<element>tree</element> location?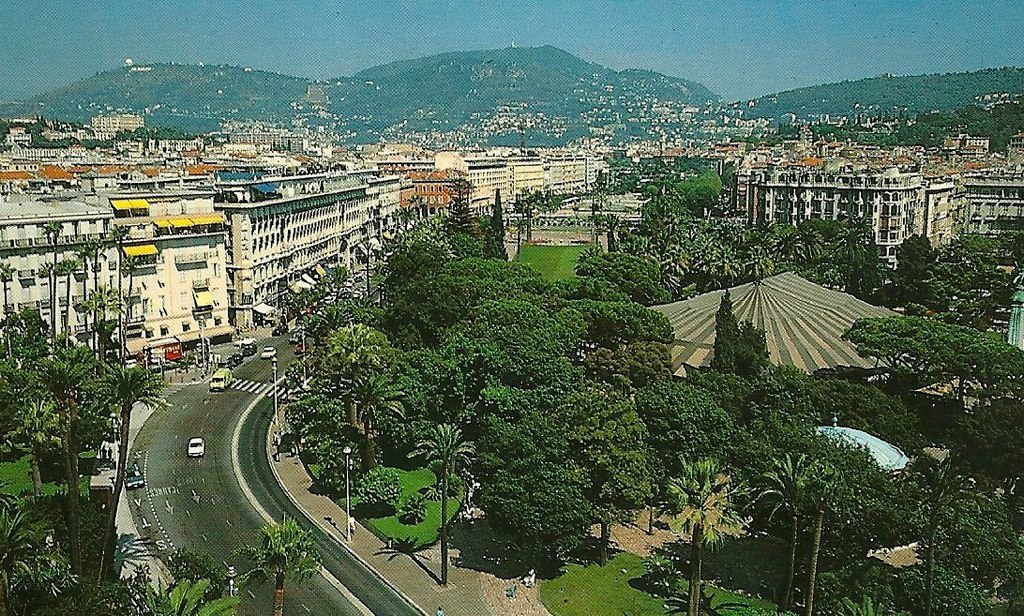
rect(745, 449, 828, 615)
